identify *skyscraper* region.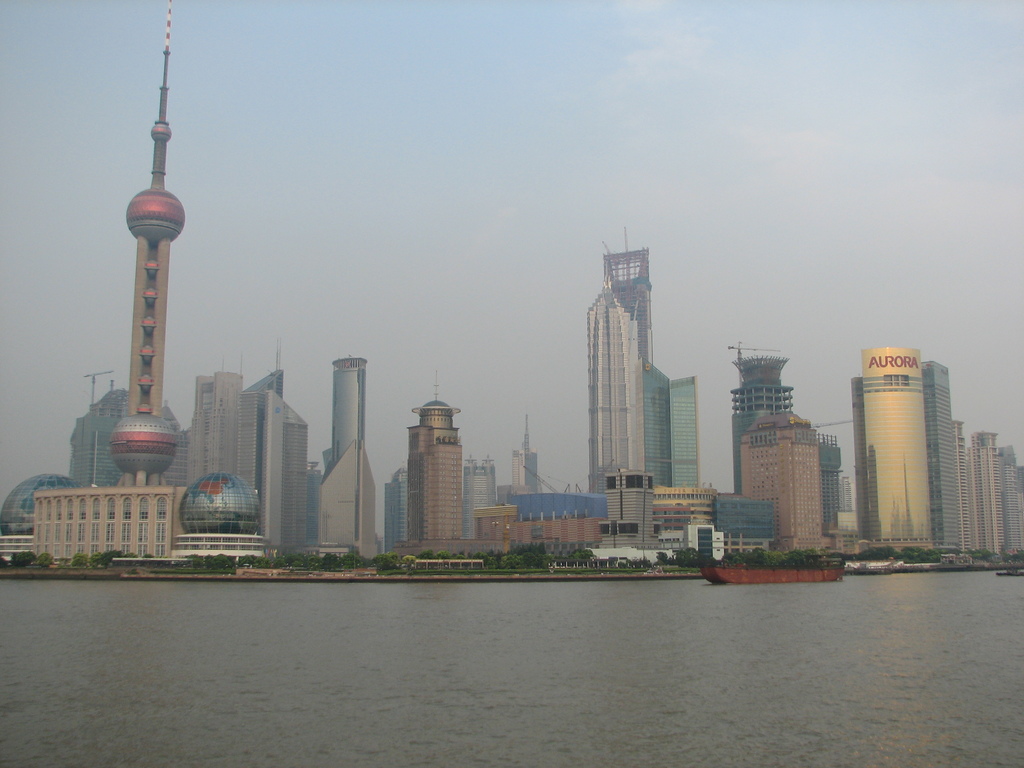
Region: bbox=[463, 447, 502, 547].
